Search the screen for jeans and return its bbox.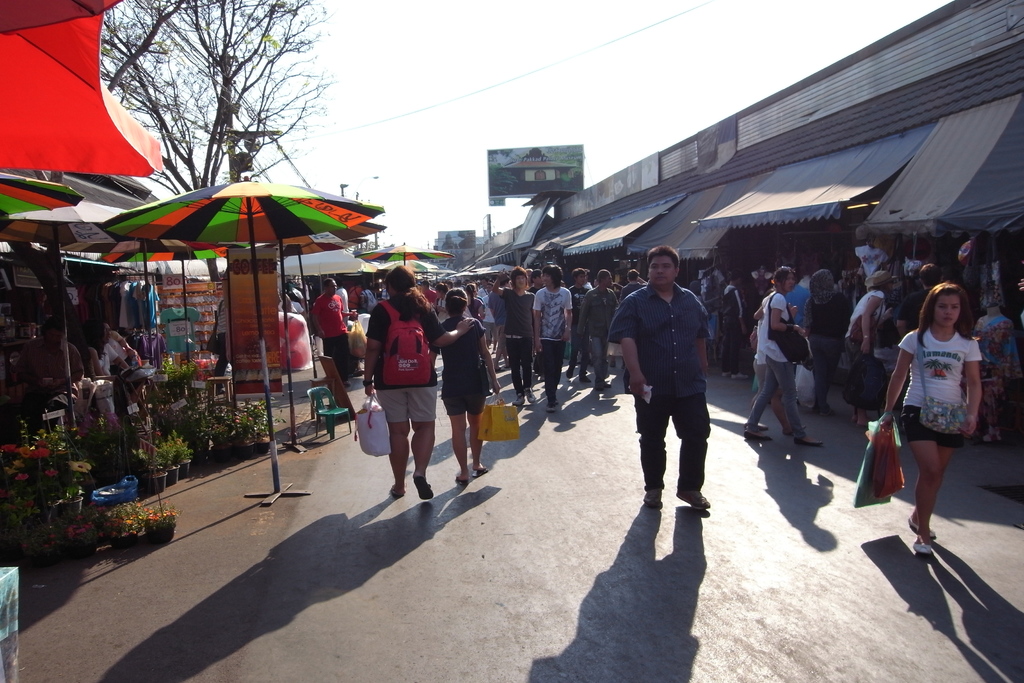
Found: [589, 338, 605, 383].
